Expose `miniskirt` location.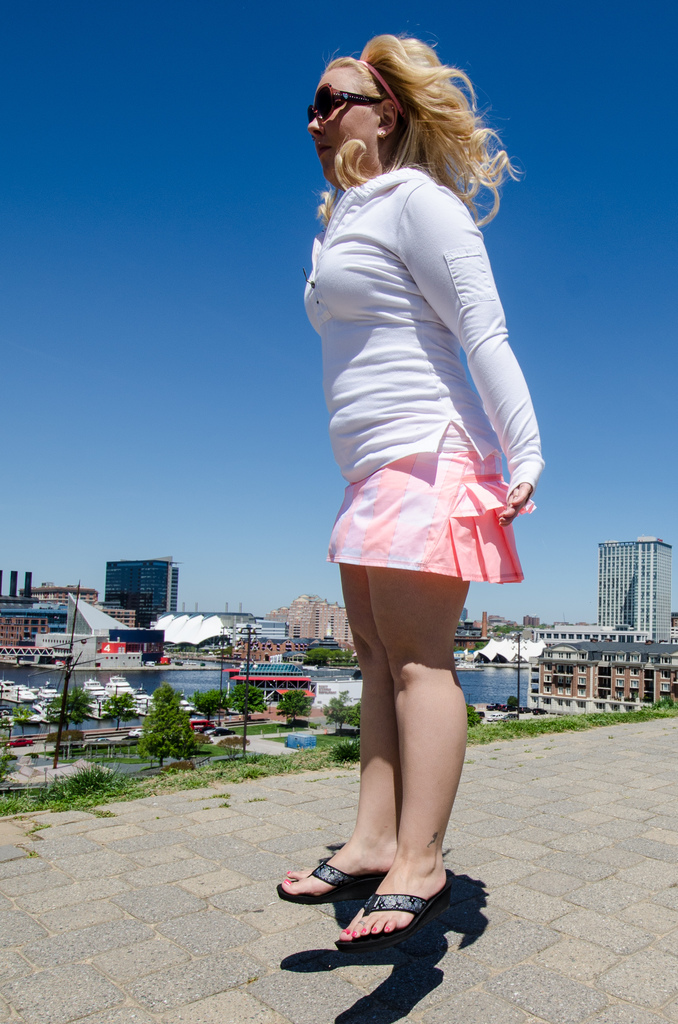
Exposed at select_region(325, 427, 537, 582).
